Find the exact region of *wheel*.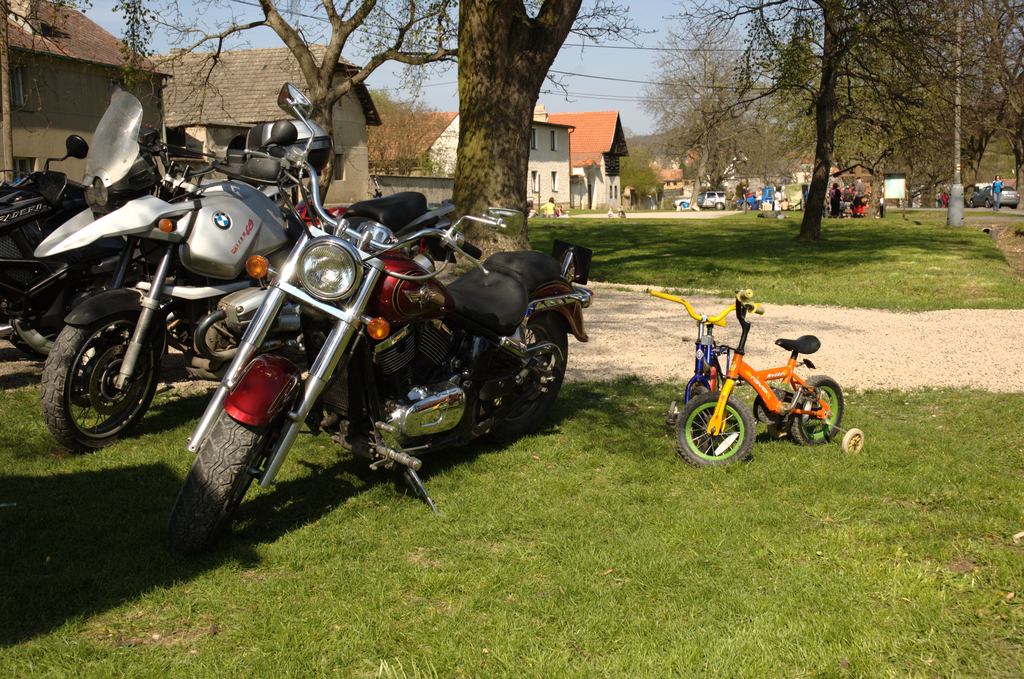
Exact region: 164, 413, 282, 546.
